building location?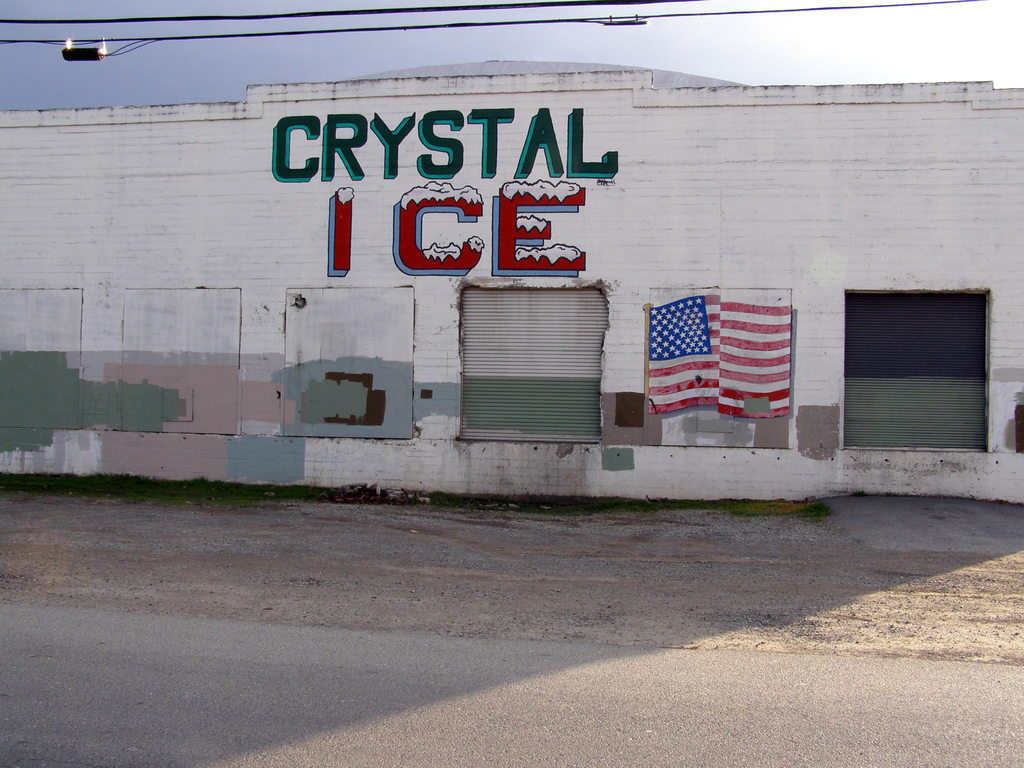
box(0, 58, 1023, 508)
